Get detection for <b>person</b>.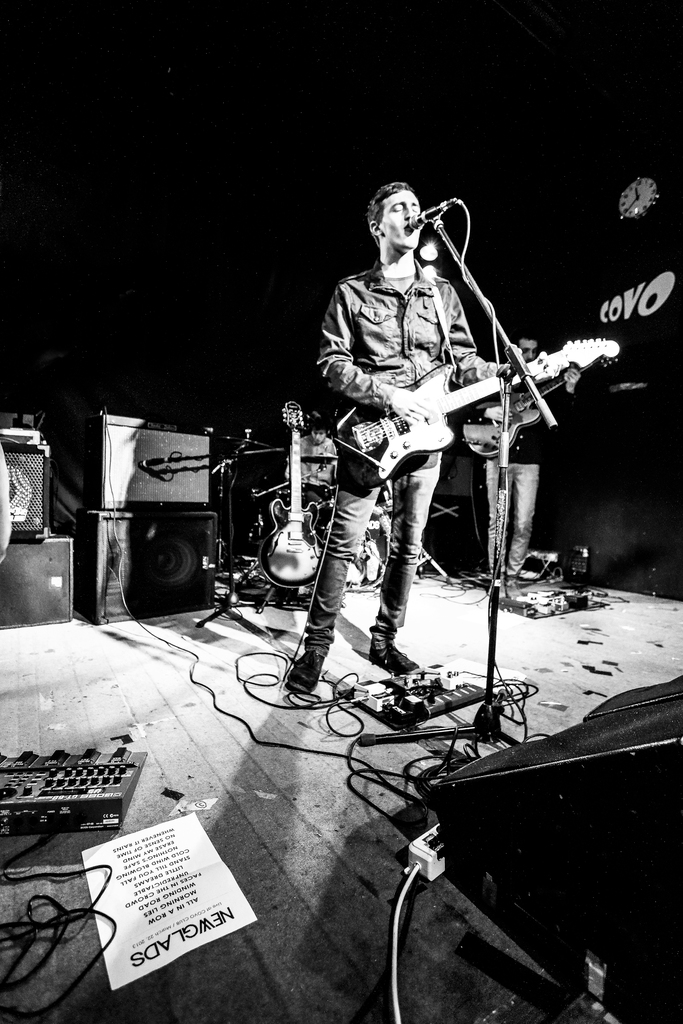
Detection: [486, 330, 547, 588].
